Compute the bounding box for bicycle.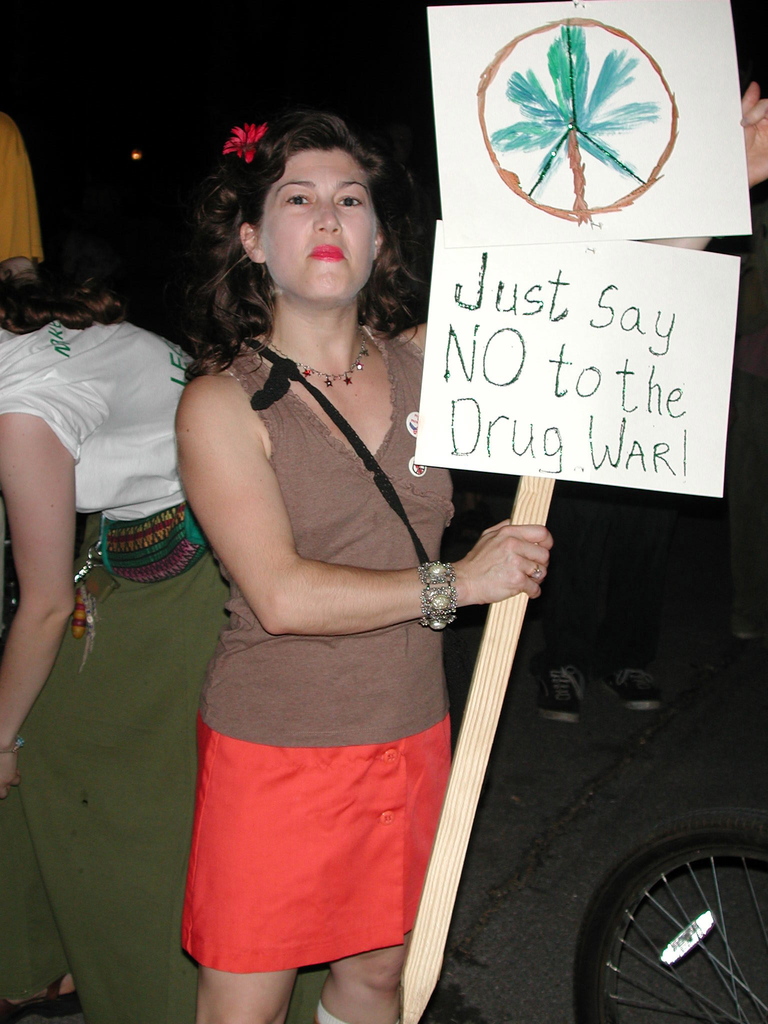
(568,804,767,1023).
